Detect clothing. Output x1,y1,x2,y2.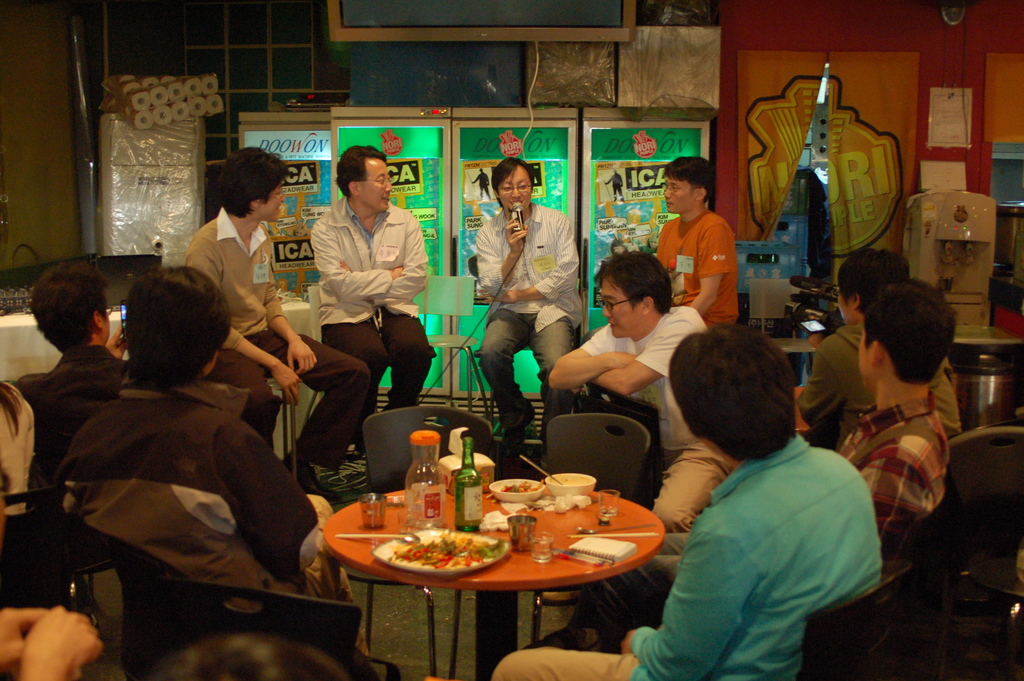
799,324,975,429.
